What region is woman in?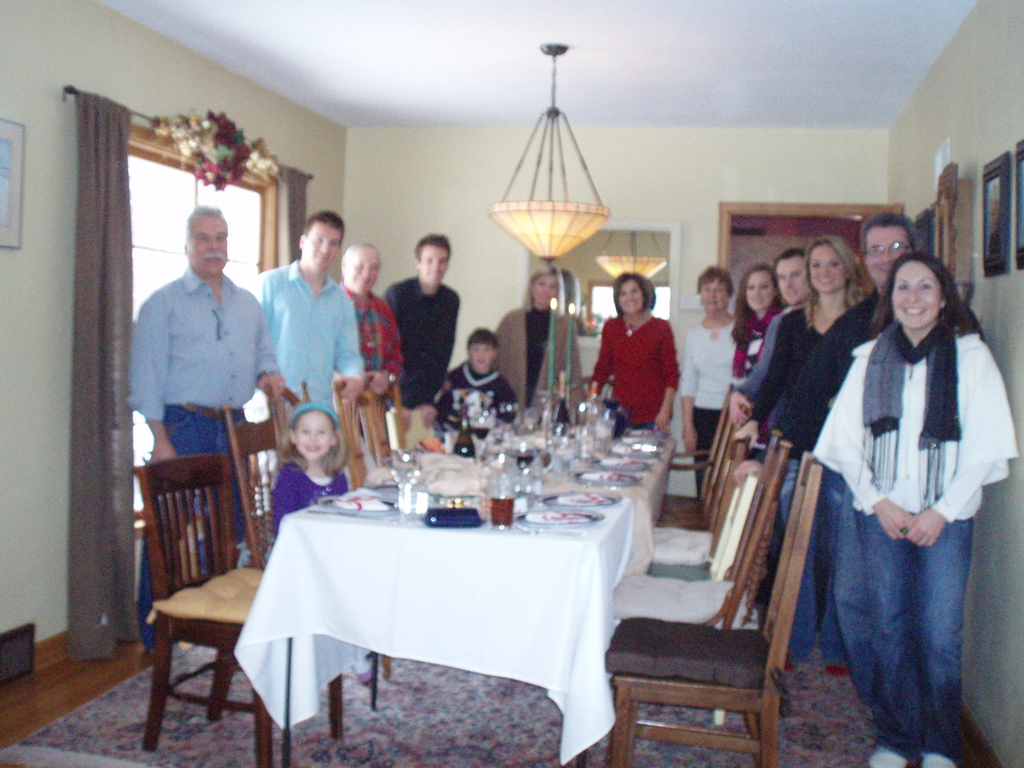
l=820, t=251, r=1002, b=767.
